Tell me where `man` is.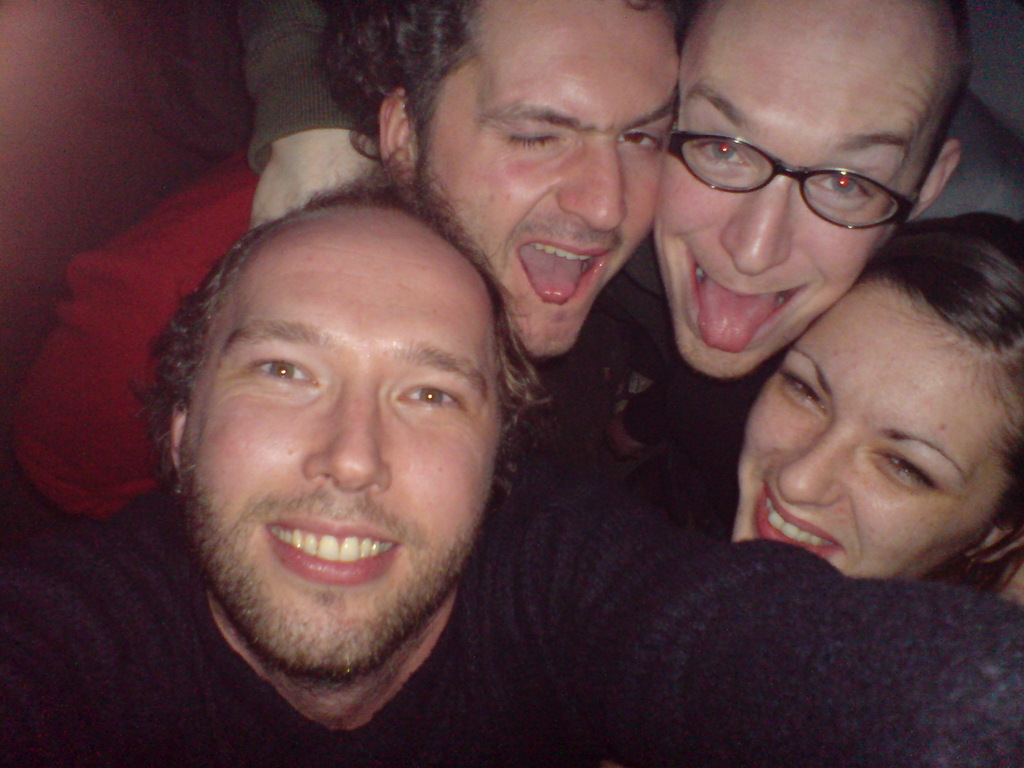
`man` is at 239,0,1023,383.
